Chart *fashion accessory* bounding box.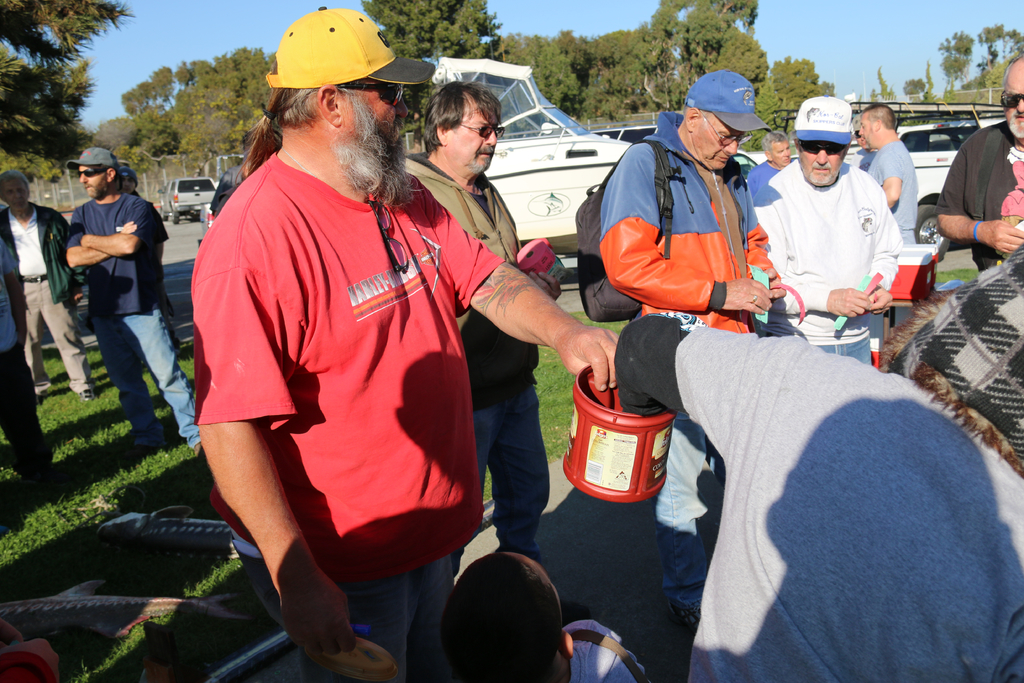
Charted: [264, 6, 436, 91].
